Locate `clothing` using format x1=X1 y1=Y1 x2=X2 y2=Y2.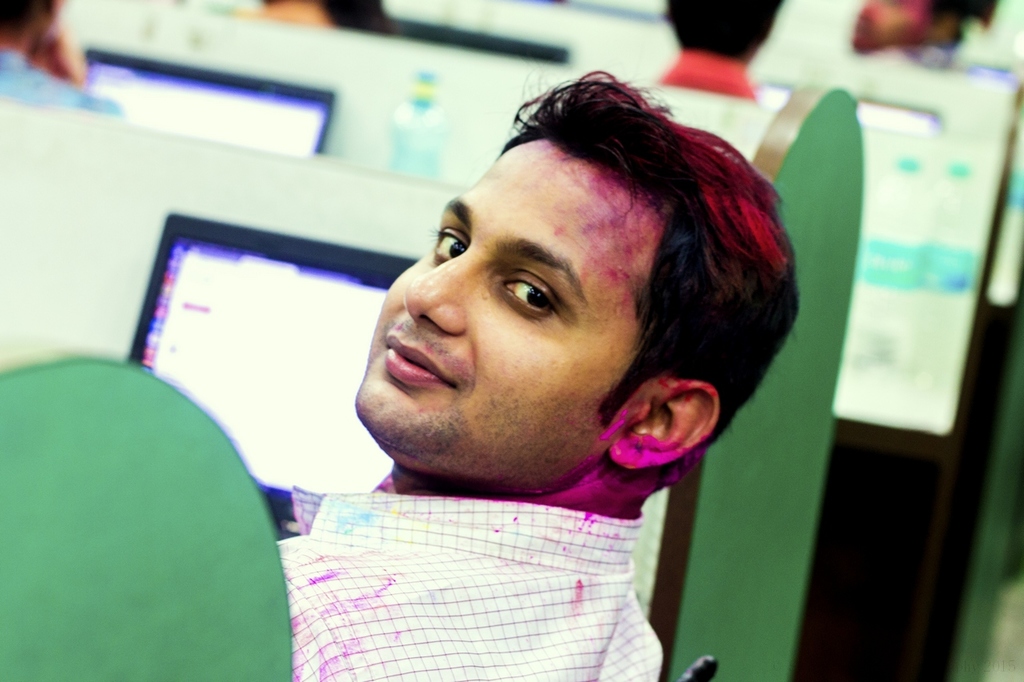
x1=271 y1=496 x2=663 y2=681.
